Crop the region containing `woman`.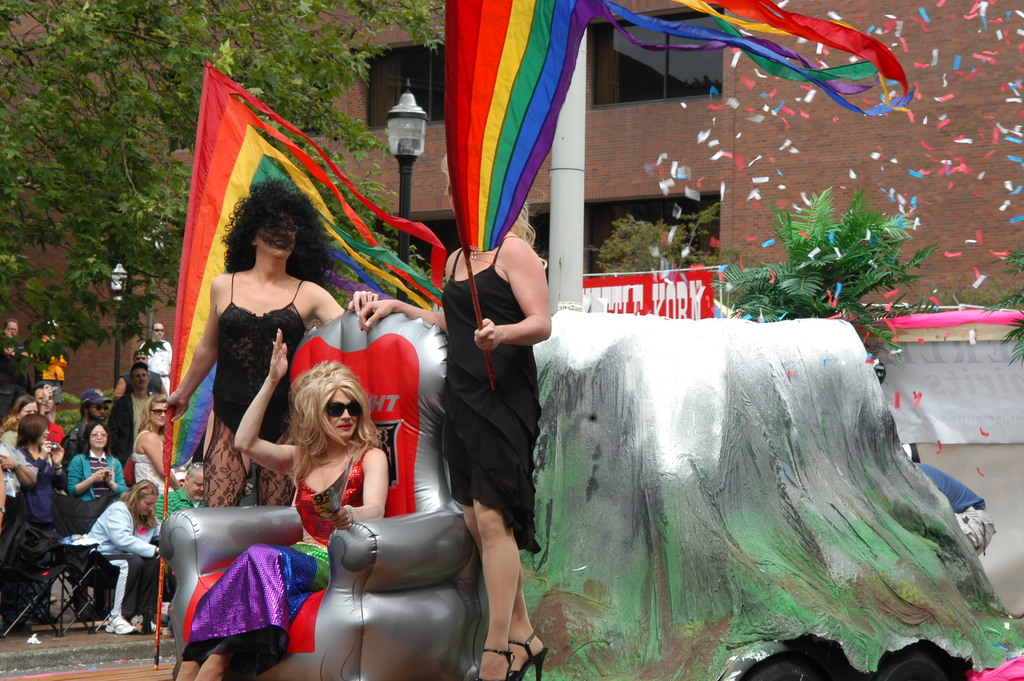
Crop region: [29,381,63,424].
